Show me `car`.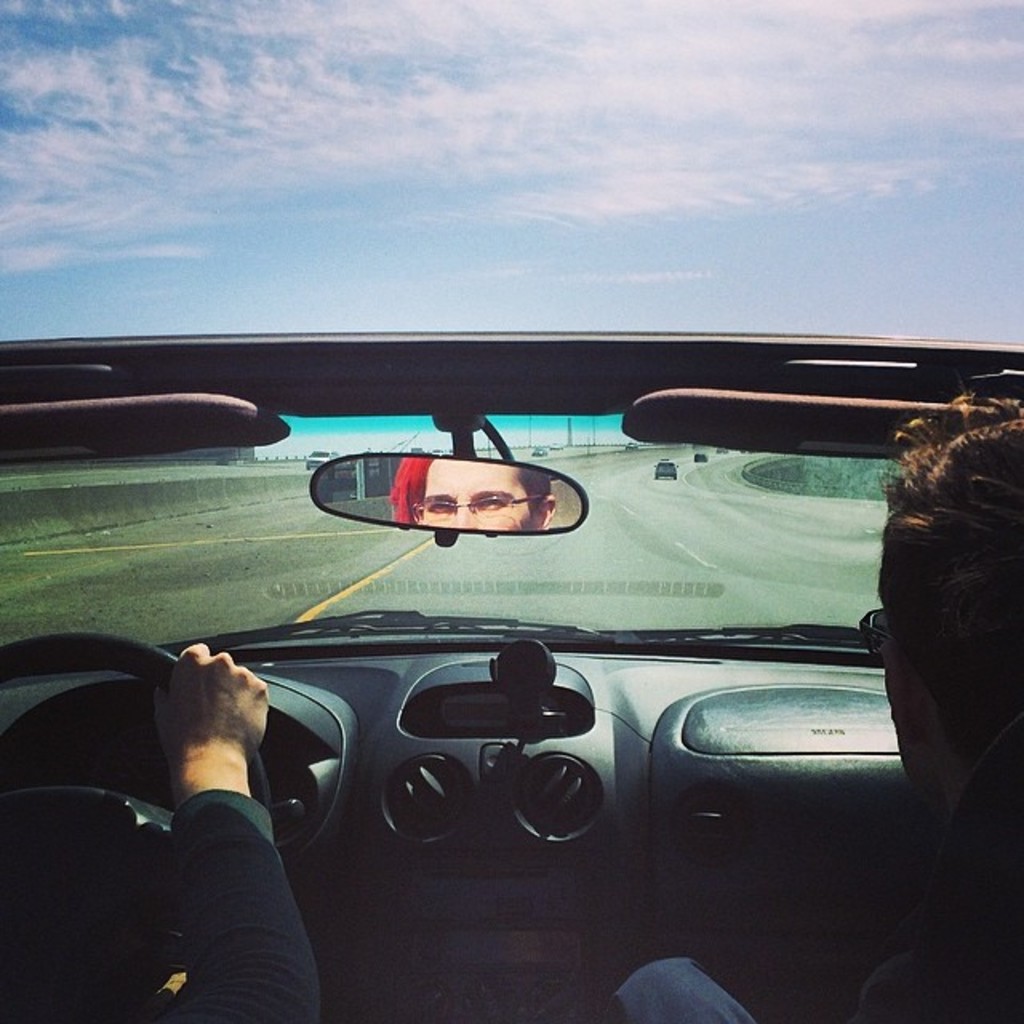
`car` is here: bbox=[0, 336, 1022, 1022].
